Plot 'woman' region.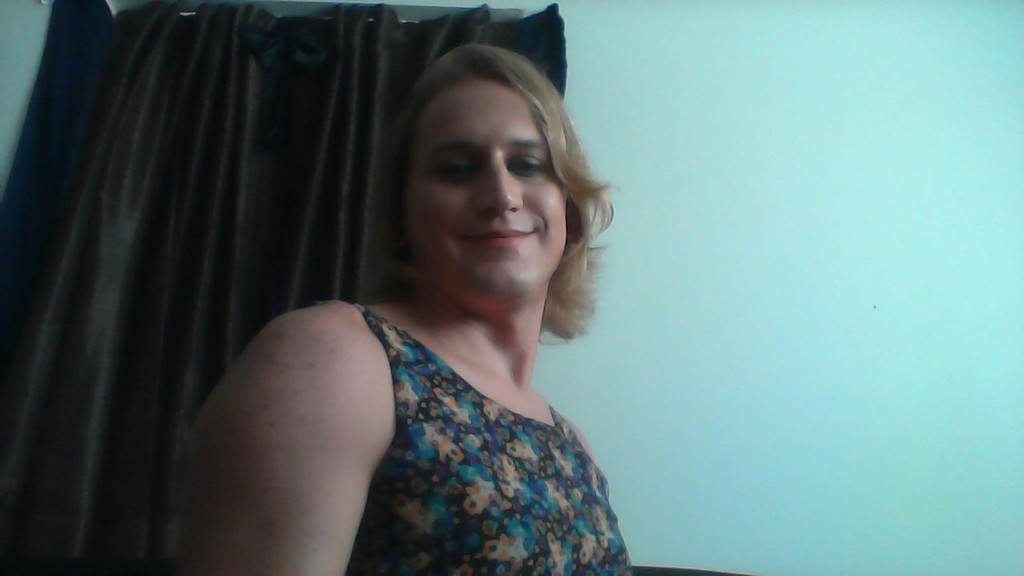
Plotted at Rect(137, 40, 645, 575).
